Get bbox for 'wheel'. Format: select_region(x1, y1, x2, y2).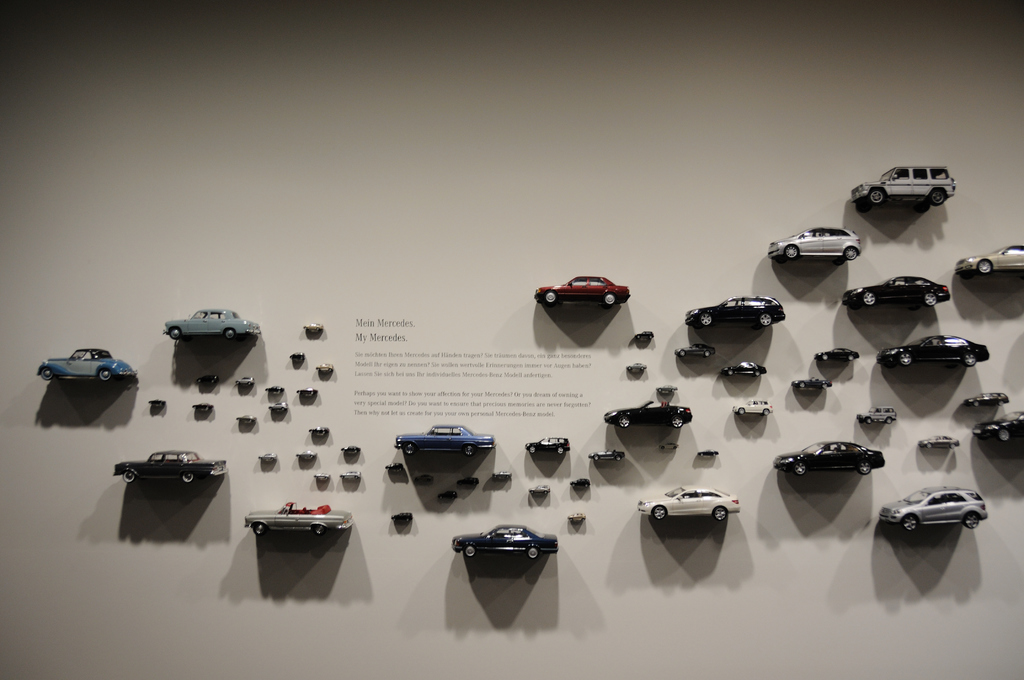
select_region(929, 189, 947, 206).
